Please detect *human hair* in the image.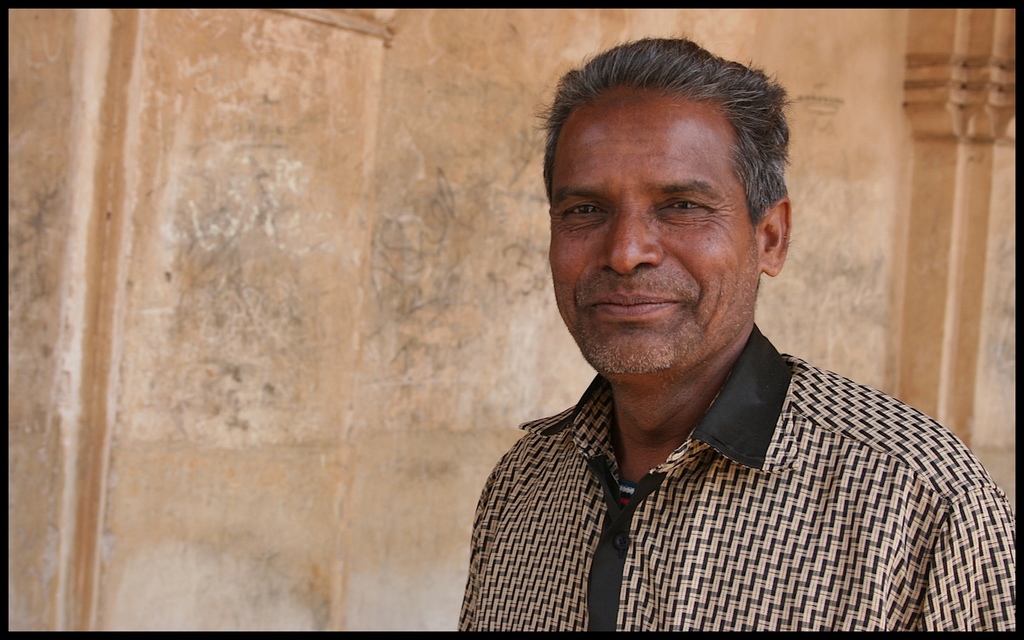
535,38,792,223.
